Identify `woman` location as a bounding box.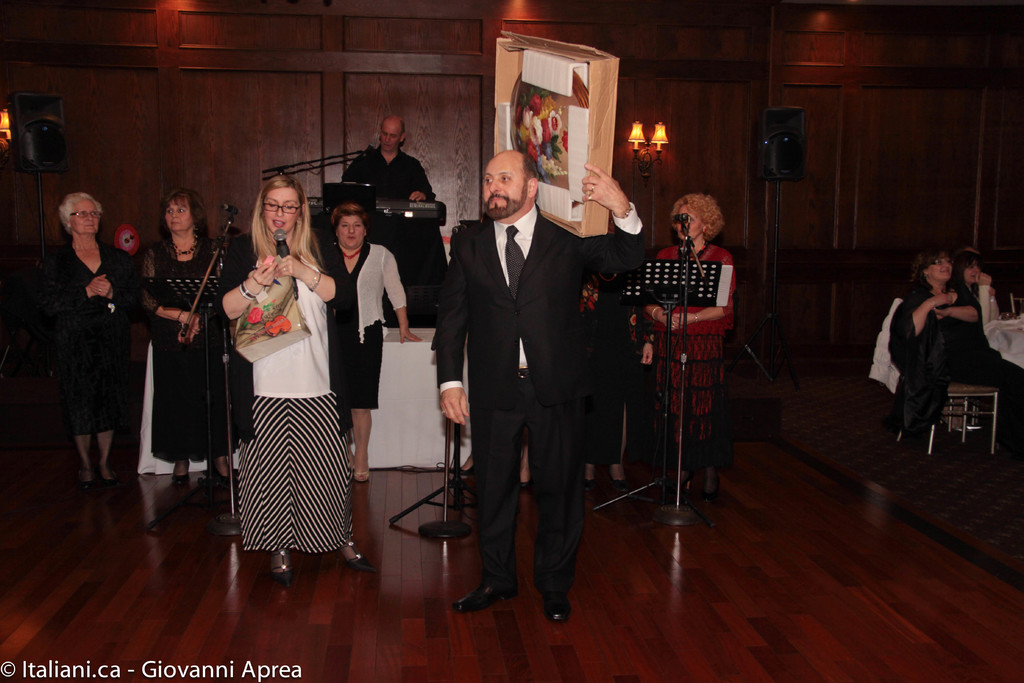
[x1=881, y1=249, x2=1023, y2=461].
